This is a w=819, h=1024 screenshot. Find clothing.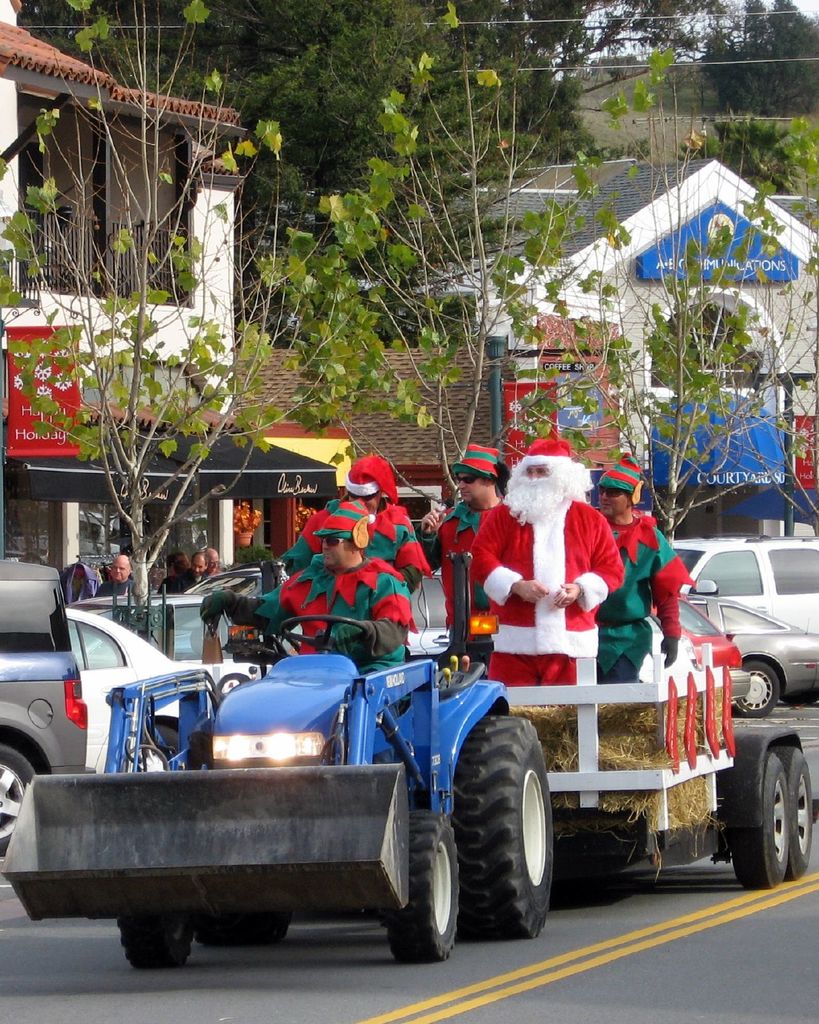
Bounding box: <box>445,458,679,742</box>.
